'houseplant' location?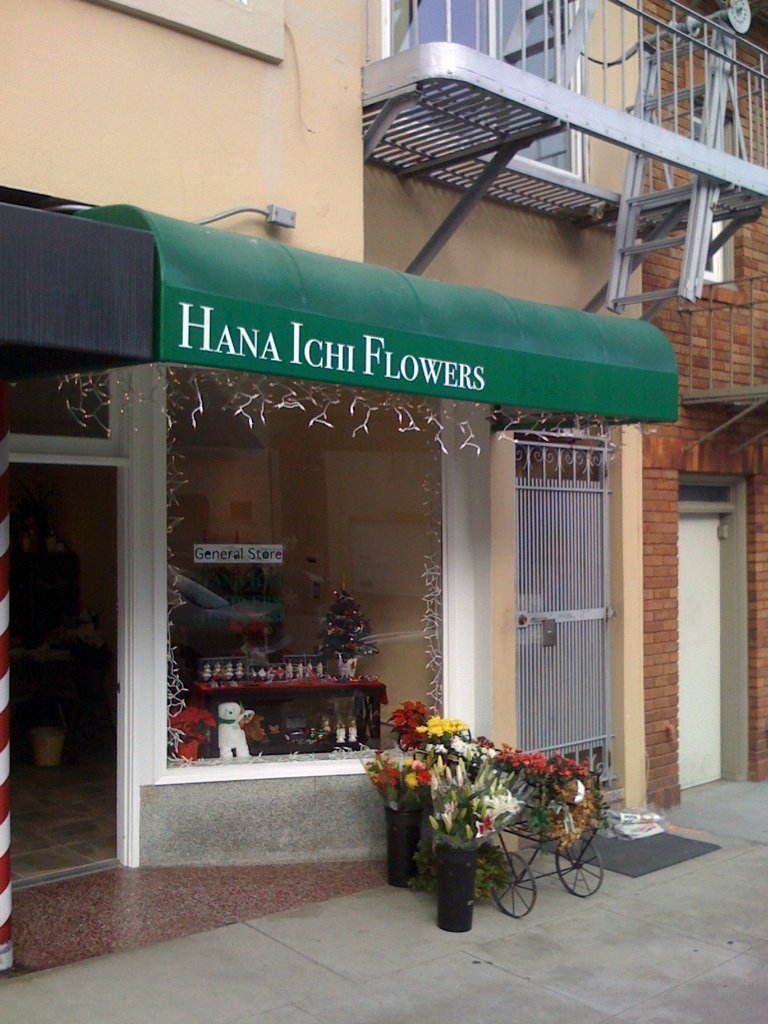
bbox=[319, 595, 372, 680]
